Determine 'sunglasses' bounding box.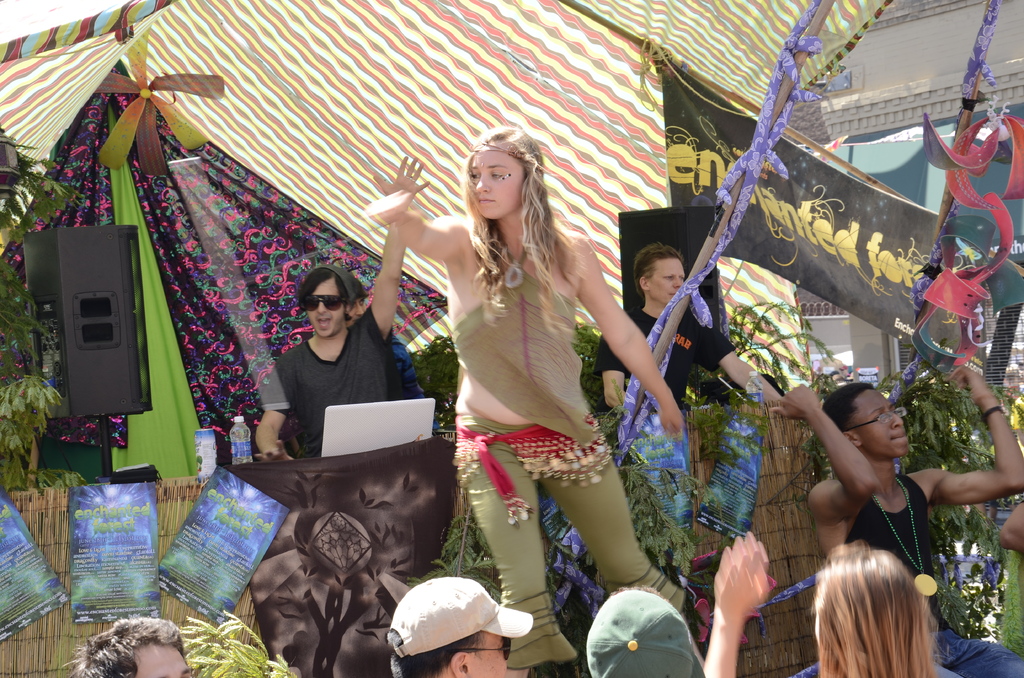
Determined: bbox=[301, 295, 348, 313].
